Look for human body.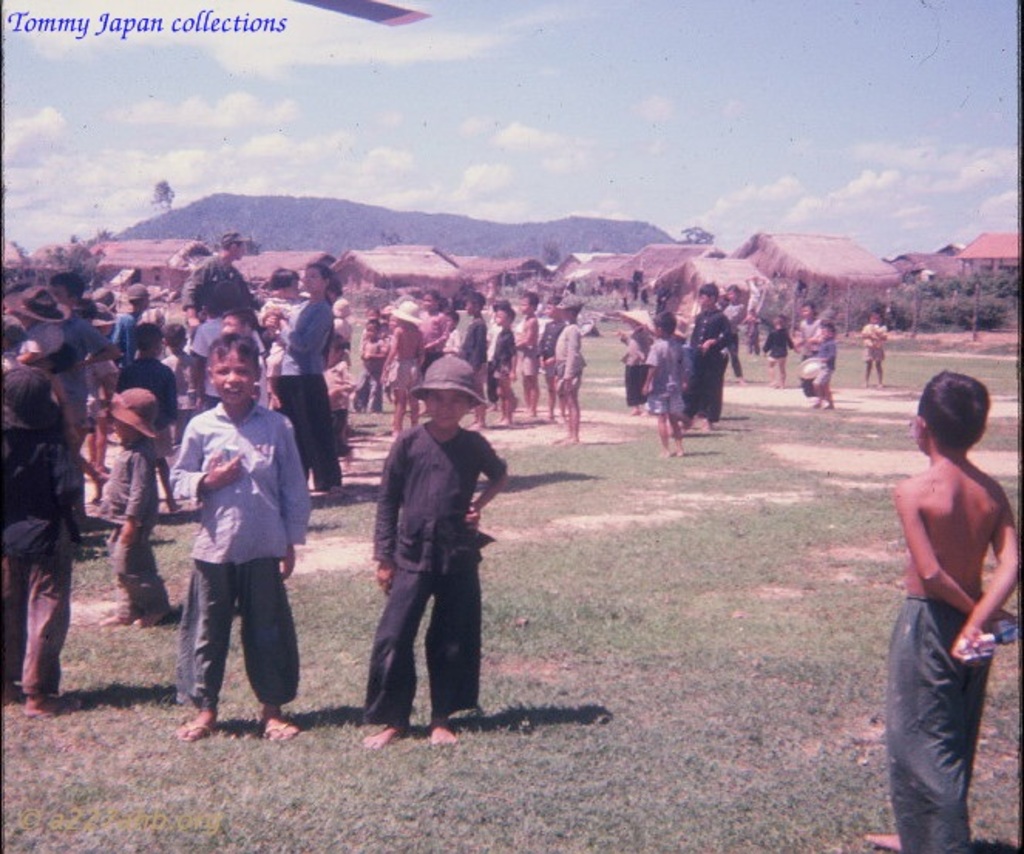
Found: bbox=(765, 329, 794, 388).
